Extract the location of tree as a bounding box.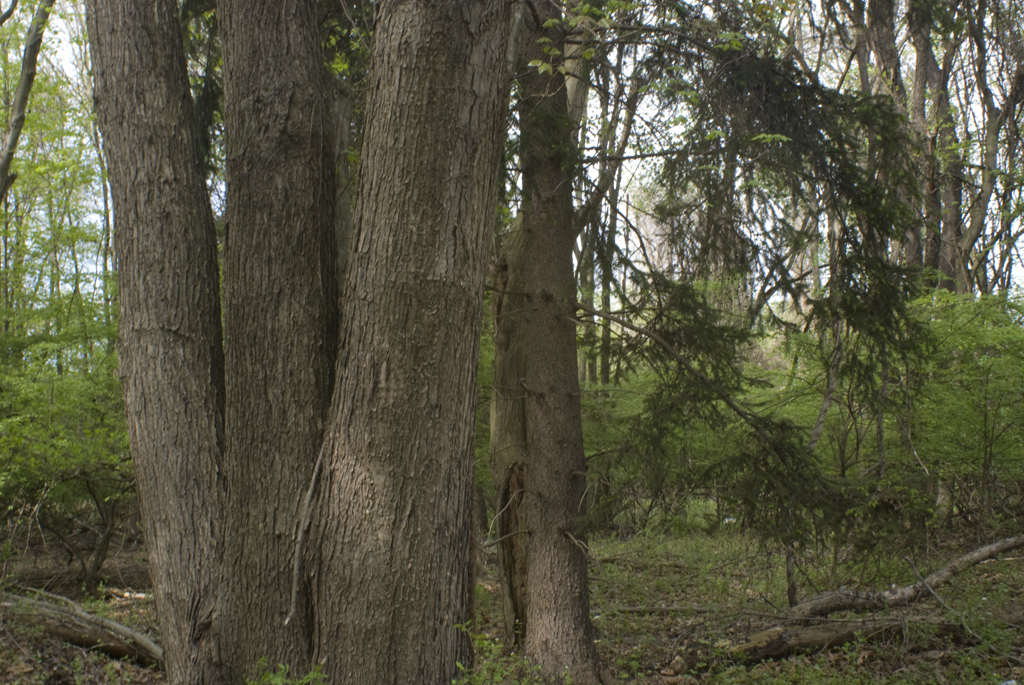
(x1=617, y1=147, x2=760, y2=343).
